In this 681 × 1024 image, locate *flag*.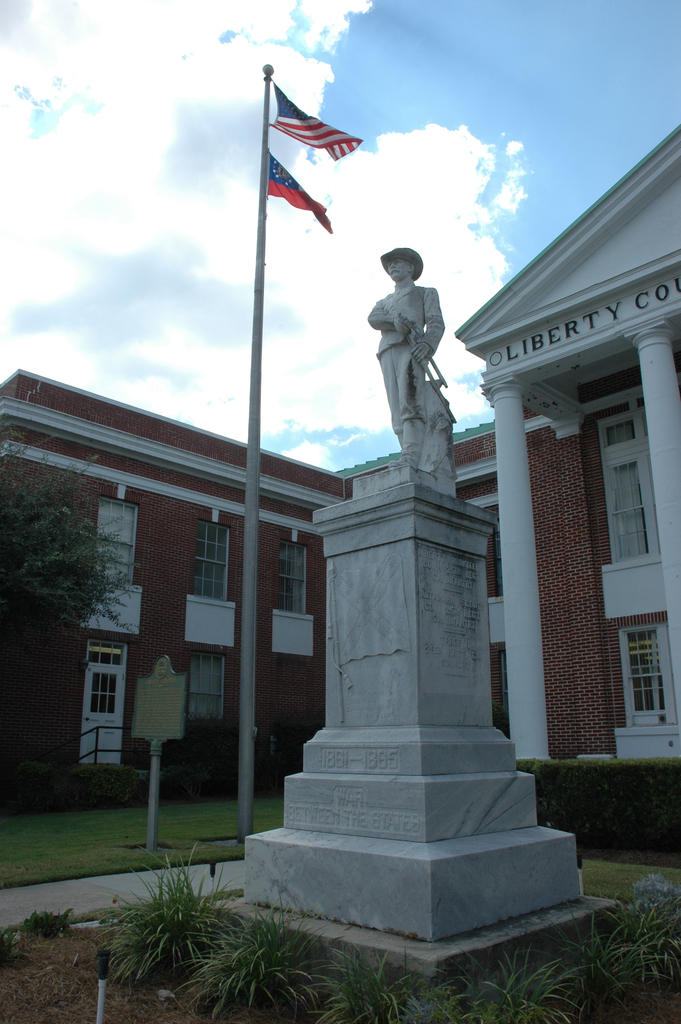
Bounding box: box=[259, 77, 364, 186].
